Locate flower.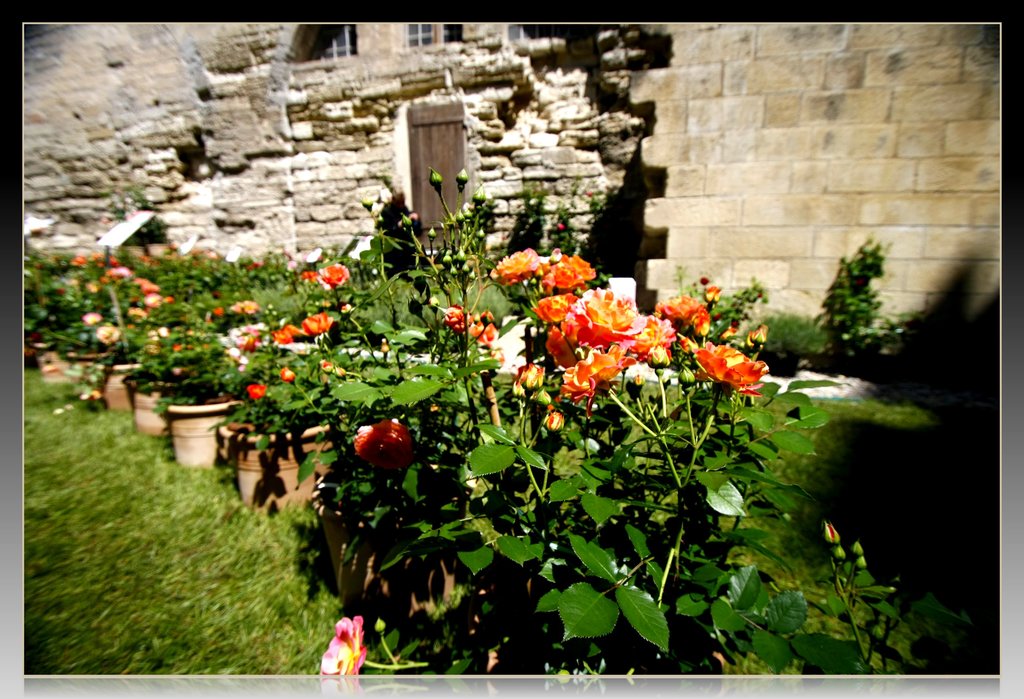
Bounding box: x1=341, y1=300, x2=349, y2=315.
